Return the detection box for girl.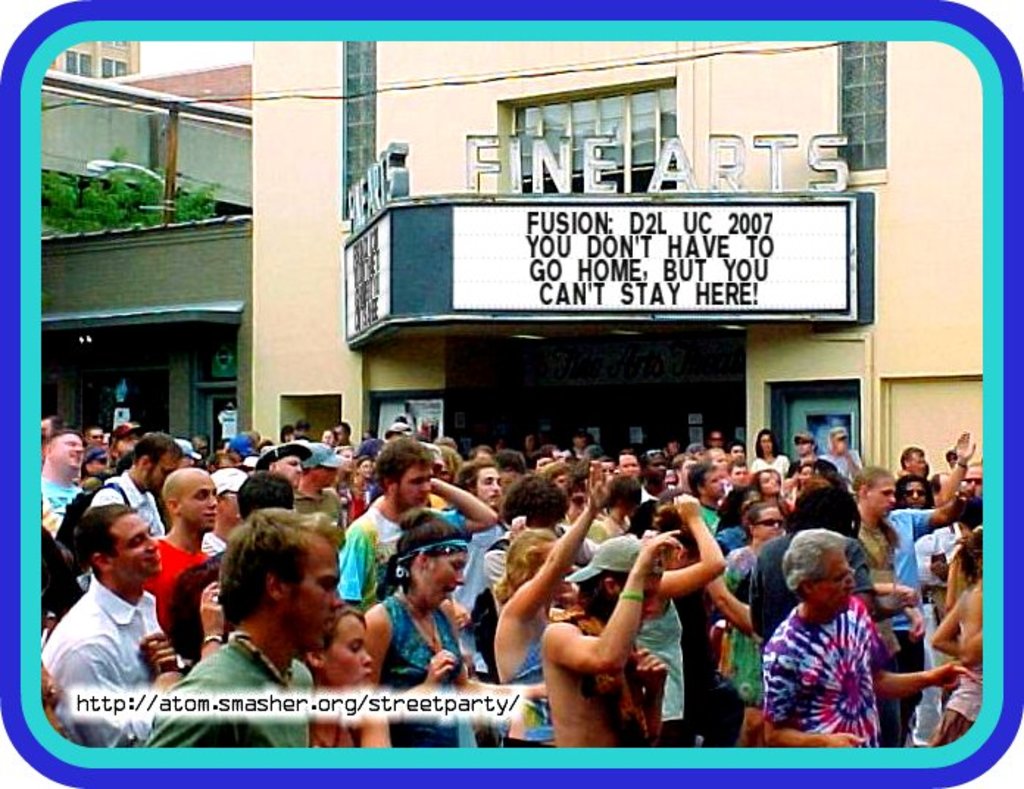
bbox(717, 500, 789, 732).
